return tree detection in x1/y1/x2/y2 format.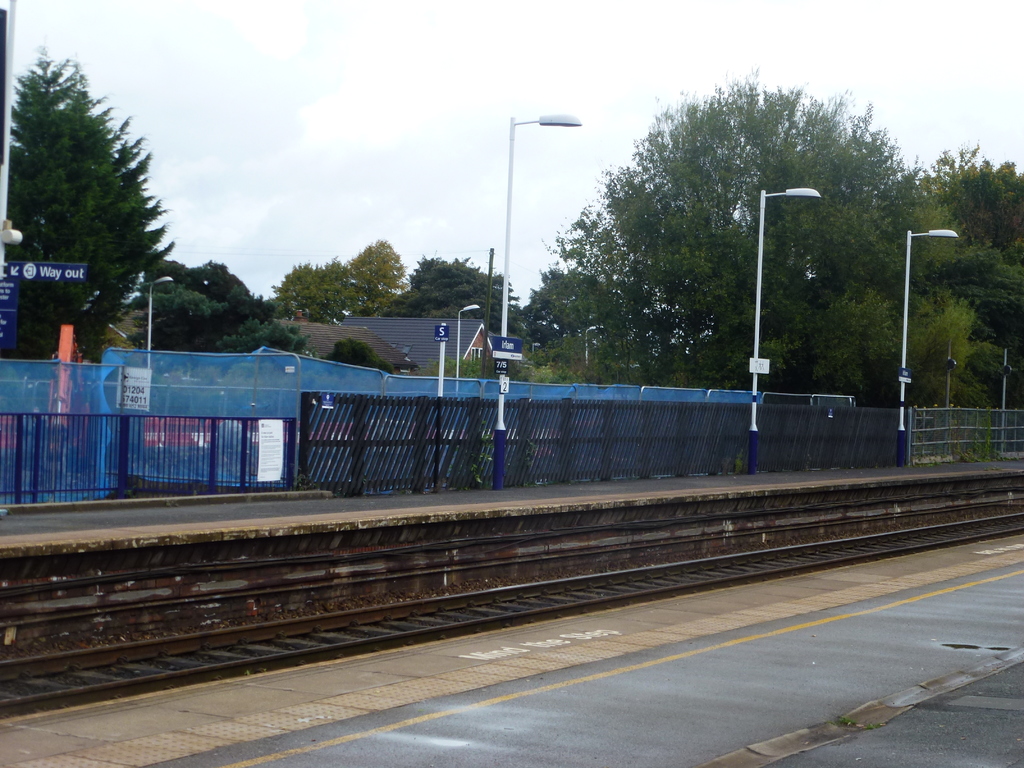
644/235/692/384.
